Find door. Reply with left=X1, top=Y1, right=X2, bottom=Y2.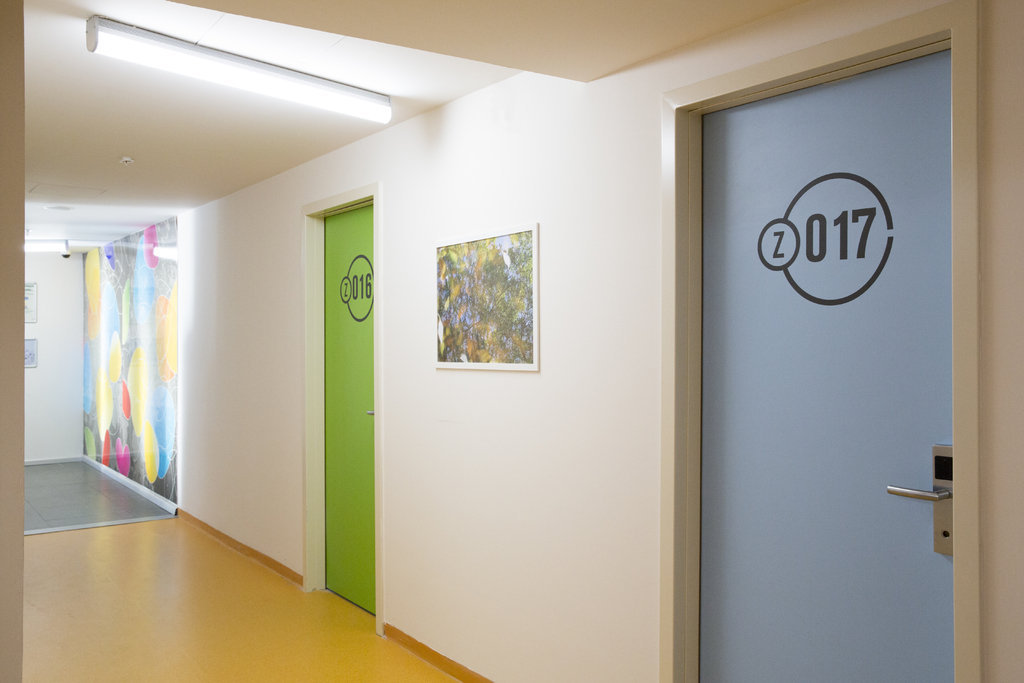
left=325, top=204, right=375, bottom=617.
